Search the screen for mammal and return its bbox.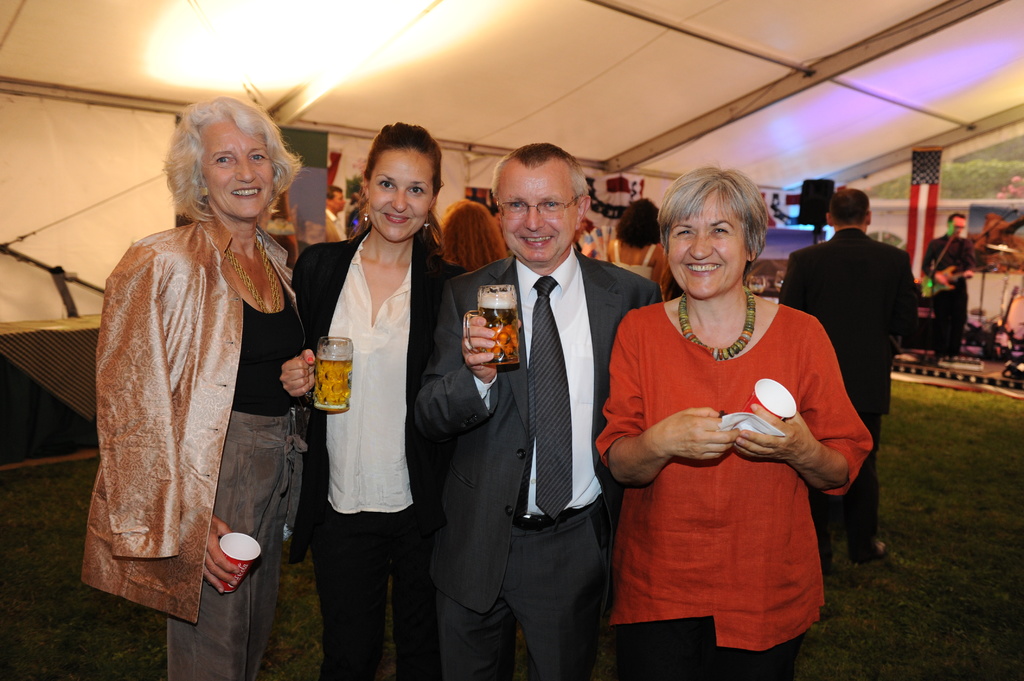
Found: l=607, t=192, r=668, b=280.
